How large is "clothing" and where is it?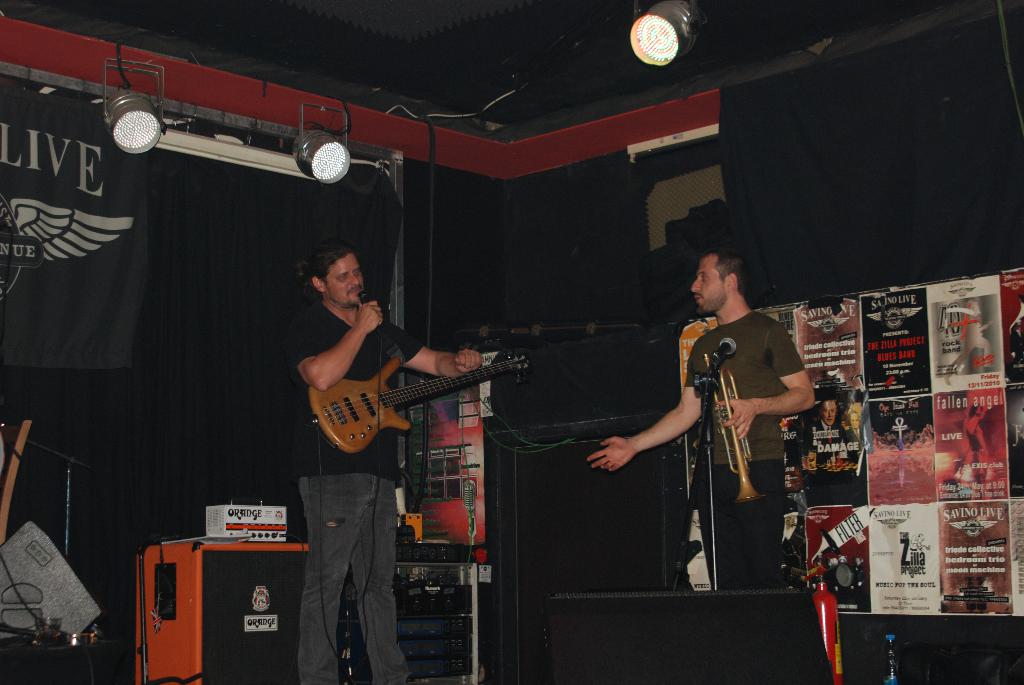
Bounding box: Rect(683, 309, 804, 588).
